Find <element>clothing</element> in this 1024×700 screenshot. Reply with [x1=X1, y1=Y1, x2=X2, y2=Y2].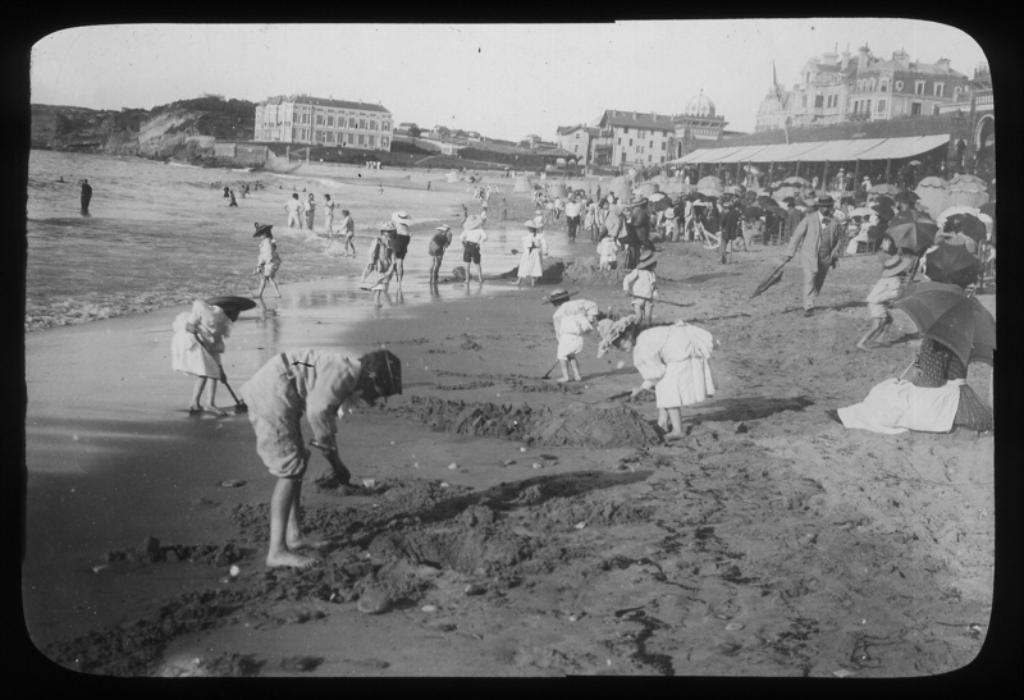
[x1=780, y1=206, x2=841, y2=292].
